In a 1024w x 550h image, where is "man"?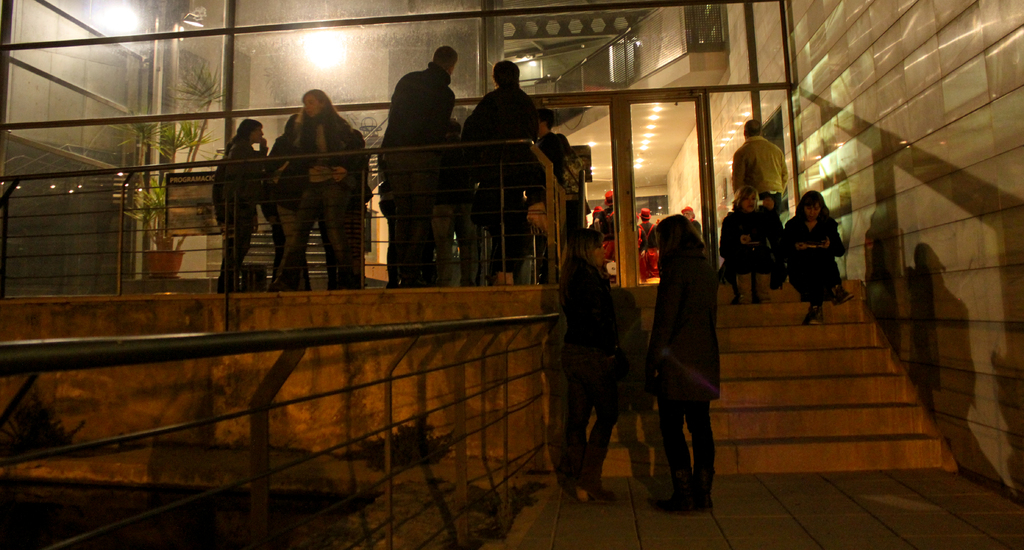
l=380, t=49, r=460, b=290.
